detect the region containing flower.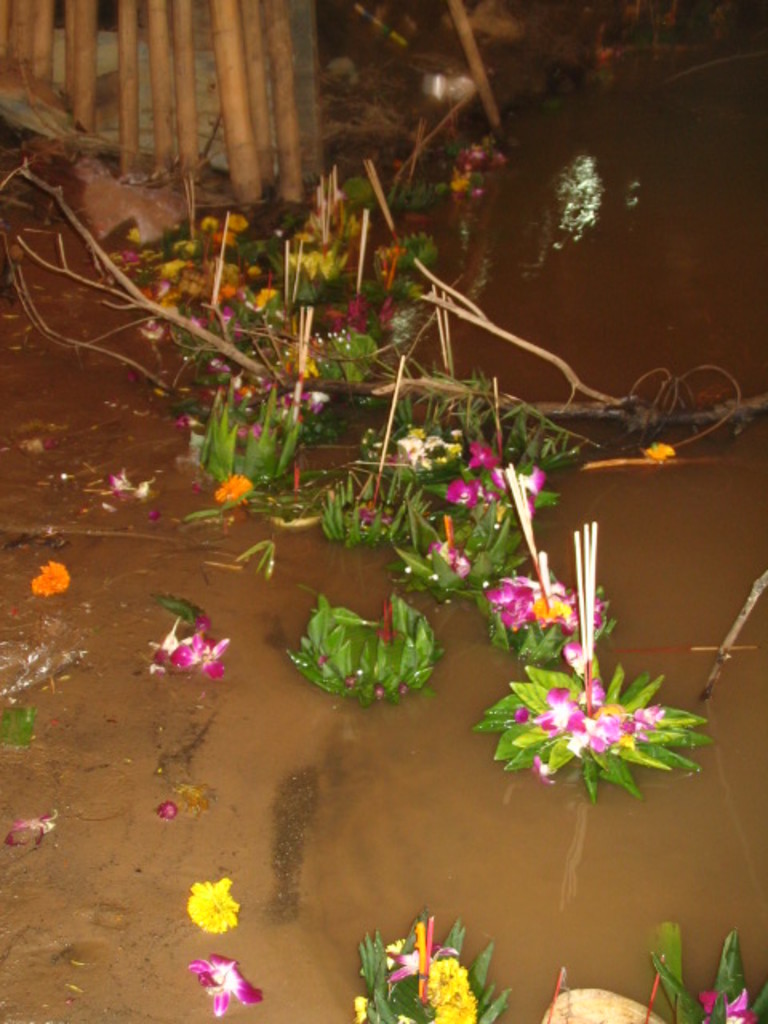
(left=5, top=803, right=58, bottom=842).
